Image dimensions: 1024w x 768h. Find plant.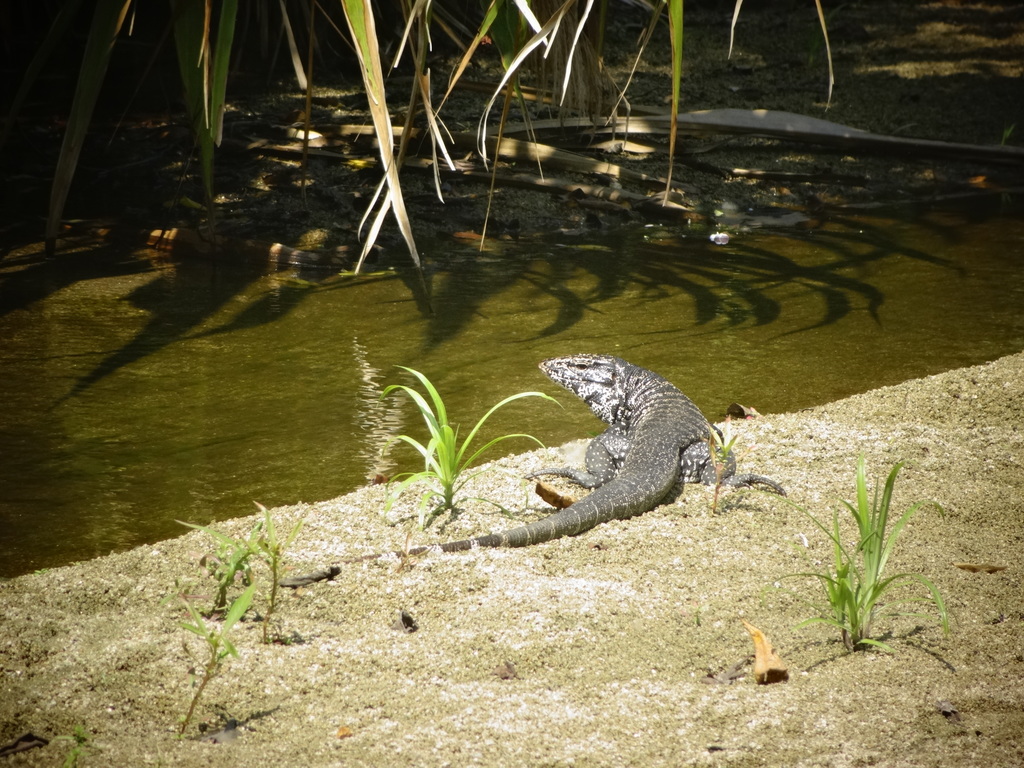
x1=378 y1=360 x2=570 y2=556.
